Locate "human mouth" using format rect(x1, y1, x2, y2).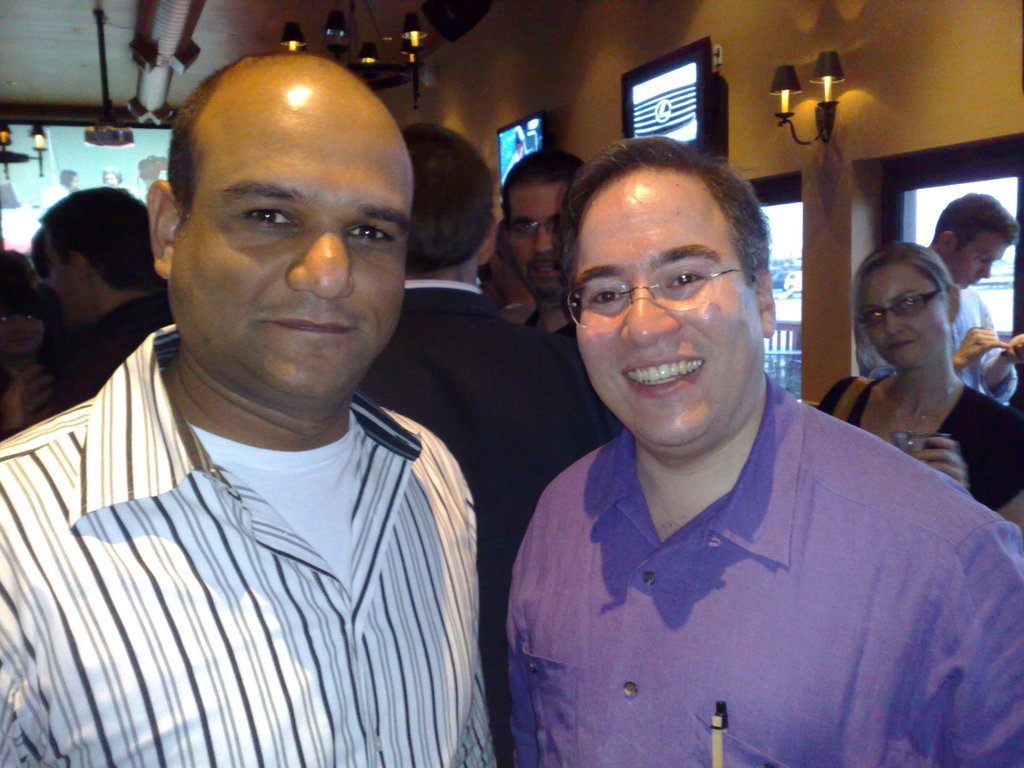
rect(884, 341, 913, 355).
